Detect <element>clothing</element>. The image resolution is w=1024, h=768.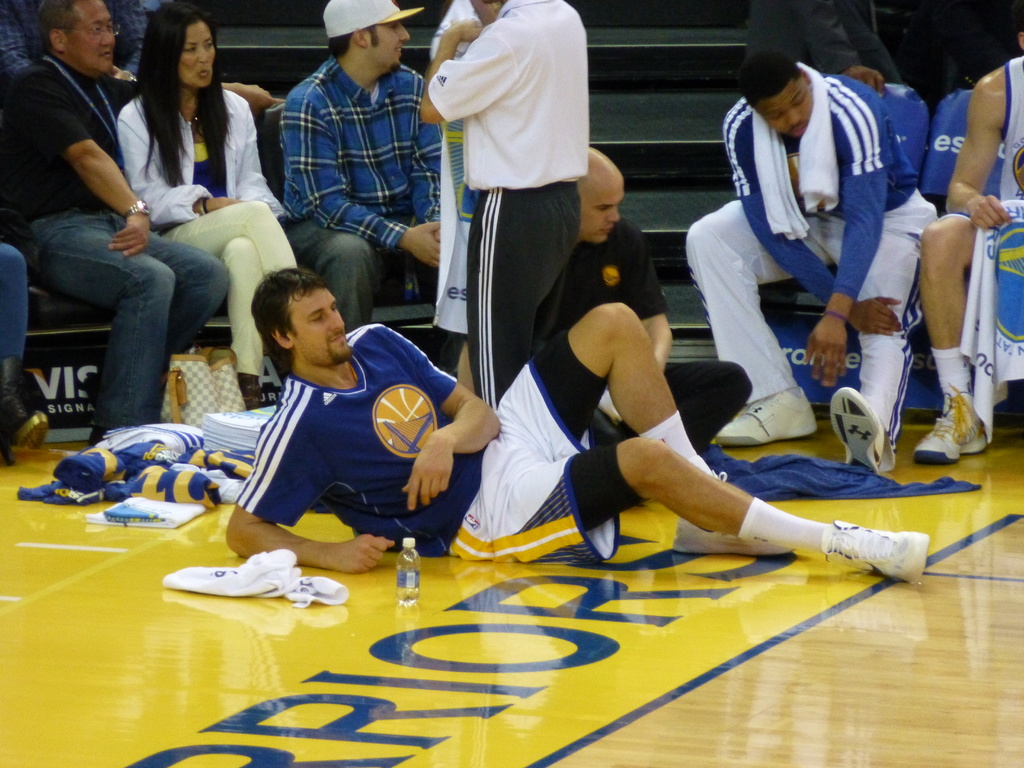
rect(996, 53, 1023, 204).
